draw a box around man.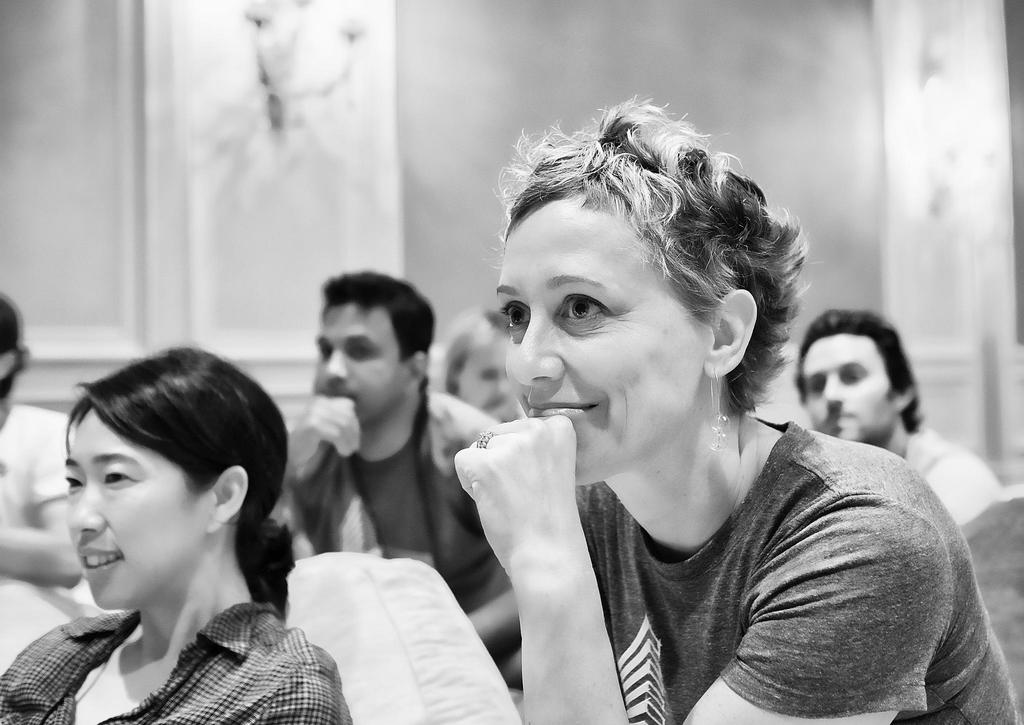
rect(270, 272, 522, 690).
